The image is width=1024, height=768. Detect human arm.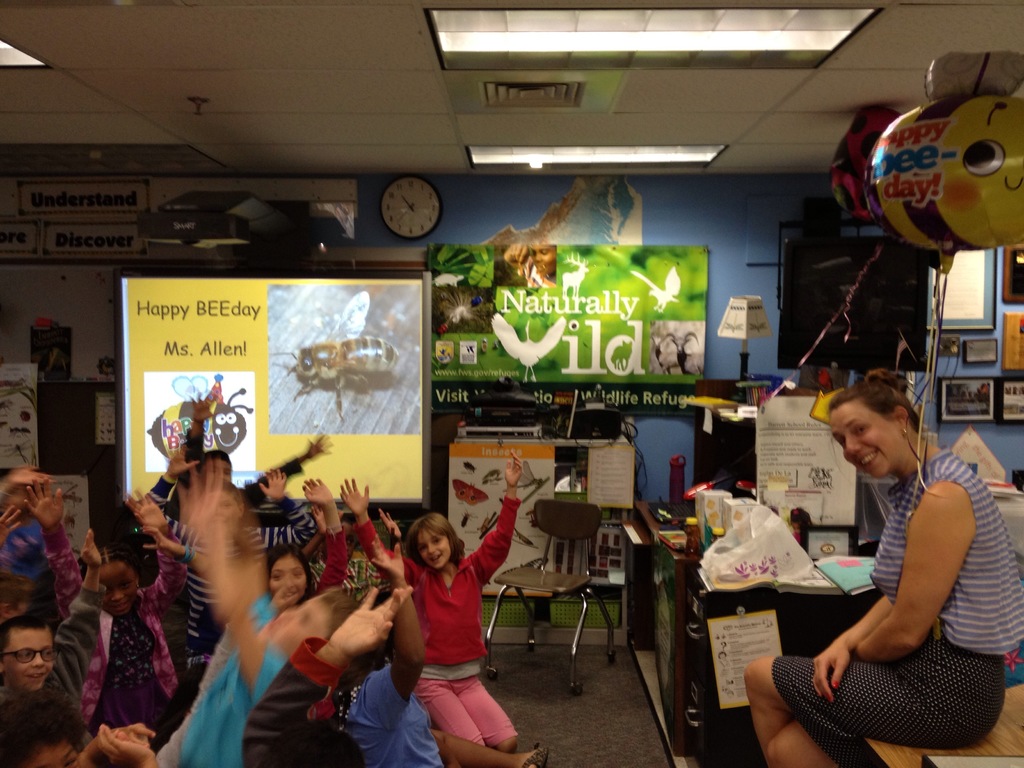
Detection: 240,585,412,767.
